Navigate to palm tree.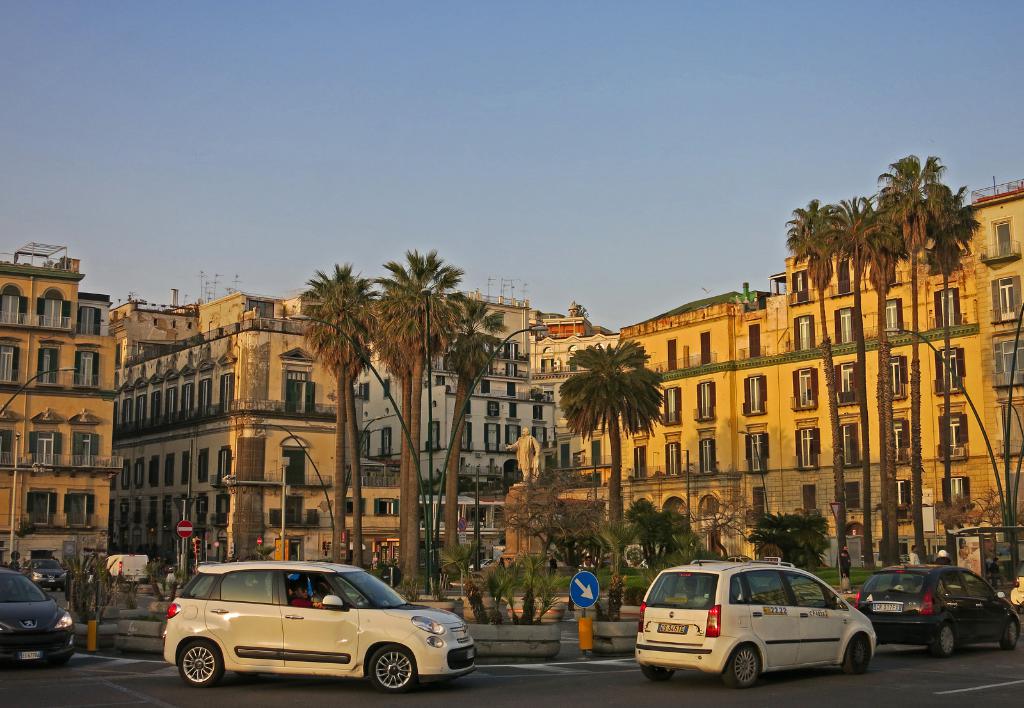
Navigation target: [left=293, top=266, right=388, bottom=567].
